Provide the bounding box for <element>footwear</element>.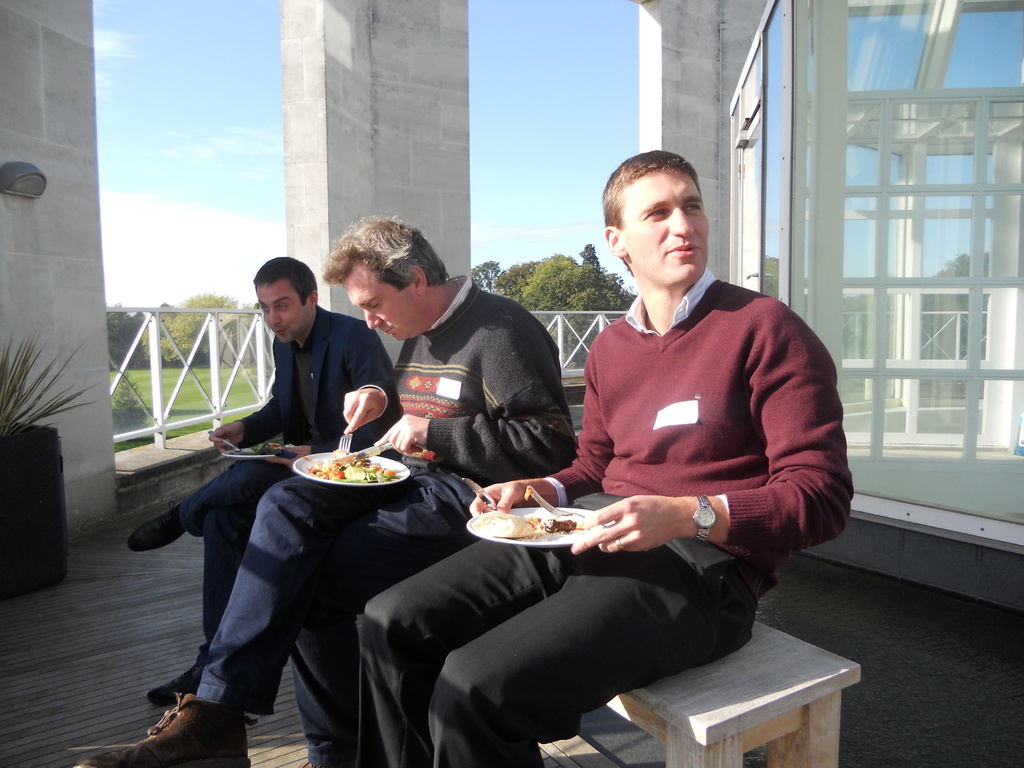
bbox(298, 760, 321, 767).
